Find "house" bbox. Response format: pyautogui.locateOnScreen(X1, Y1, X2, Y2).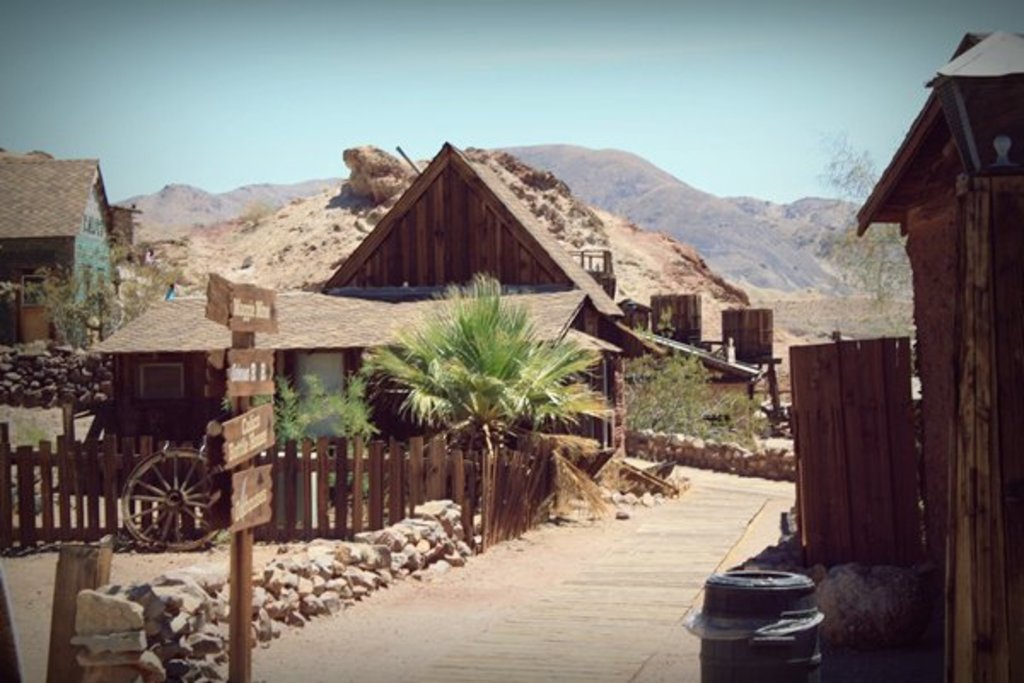
pyautogui.locateOnScreen(96, 280, 594, 533).
